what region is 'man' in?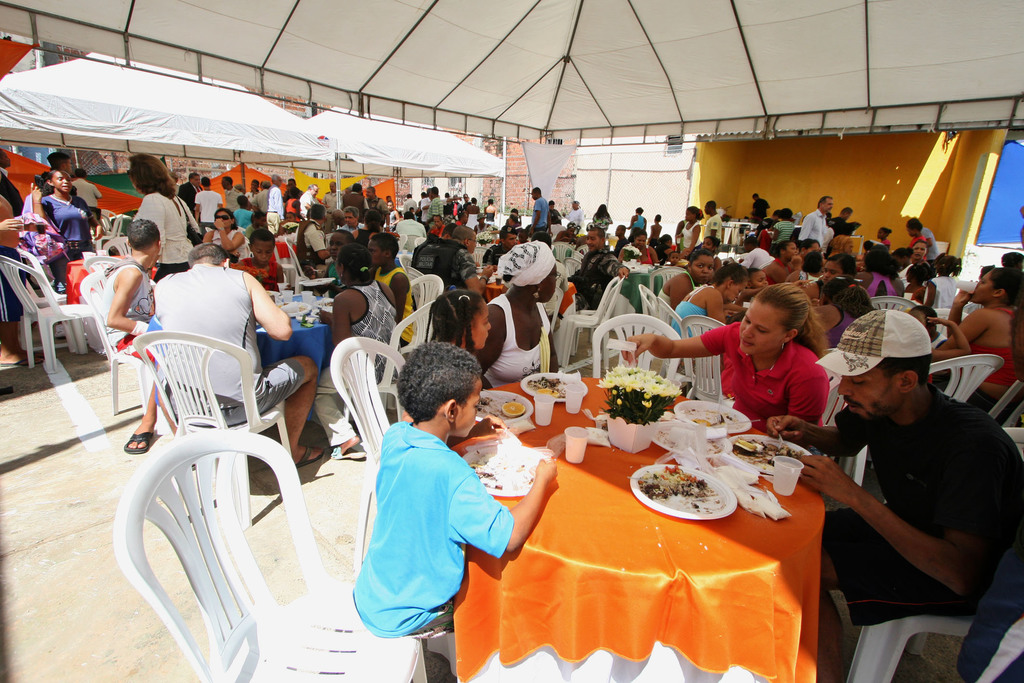
(609, 222, 632, 256).
